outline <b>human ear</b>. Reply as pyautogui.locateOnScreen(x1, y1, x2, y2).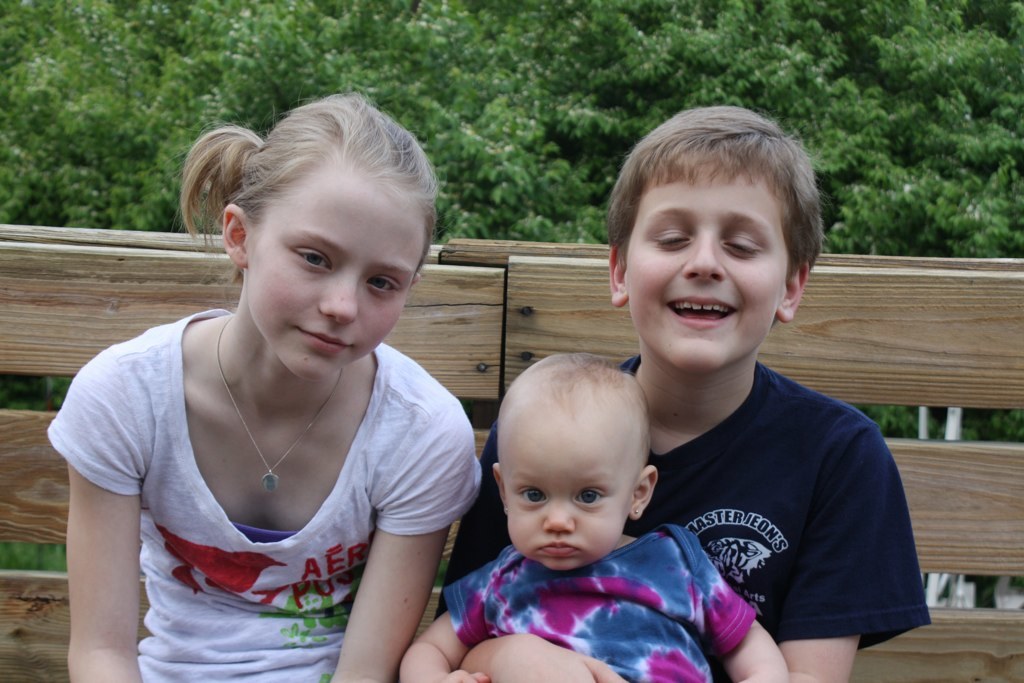
pyautogui.locateOnScreen(223, 204, 245, 266).
